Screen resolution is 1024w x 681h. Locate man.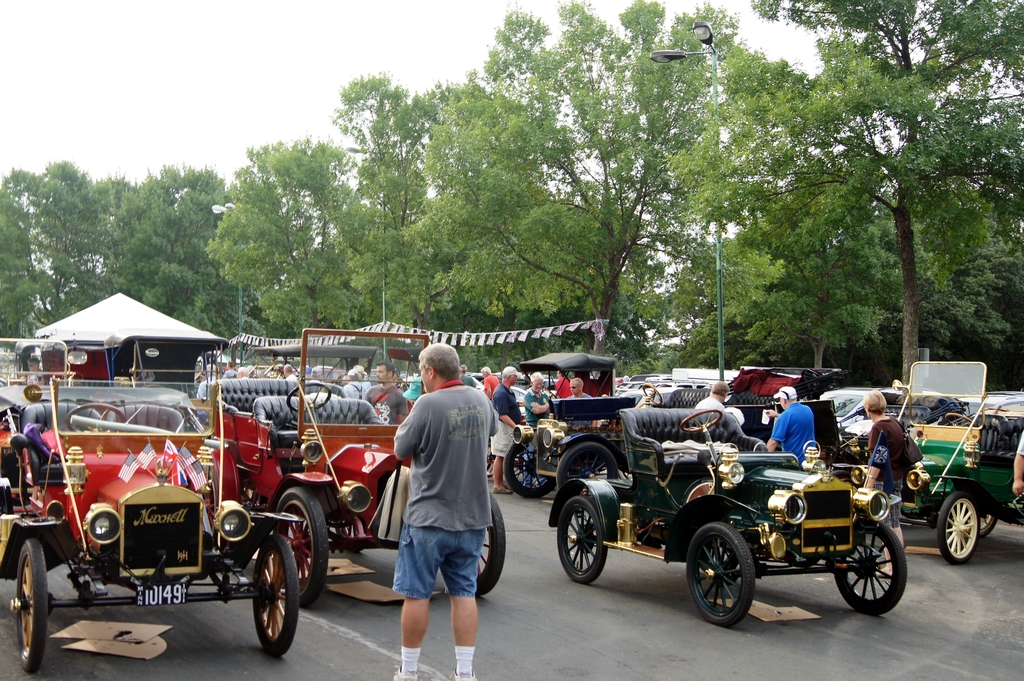
bbox=[694, 378, 731, 411].
